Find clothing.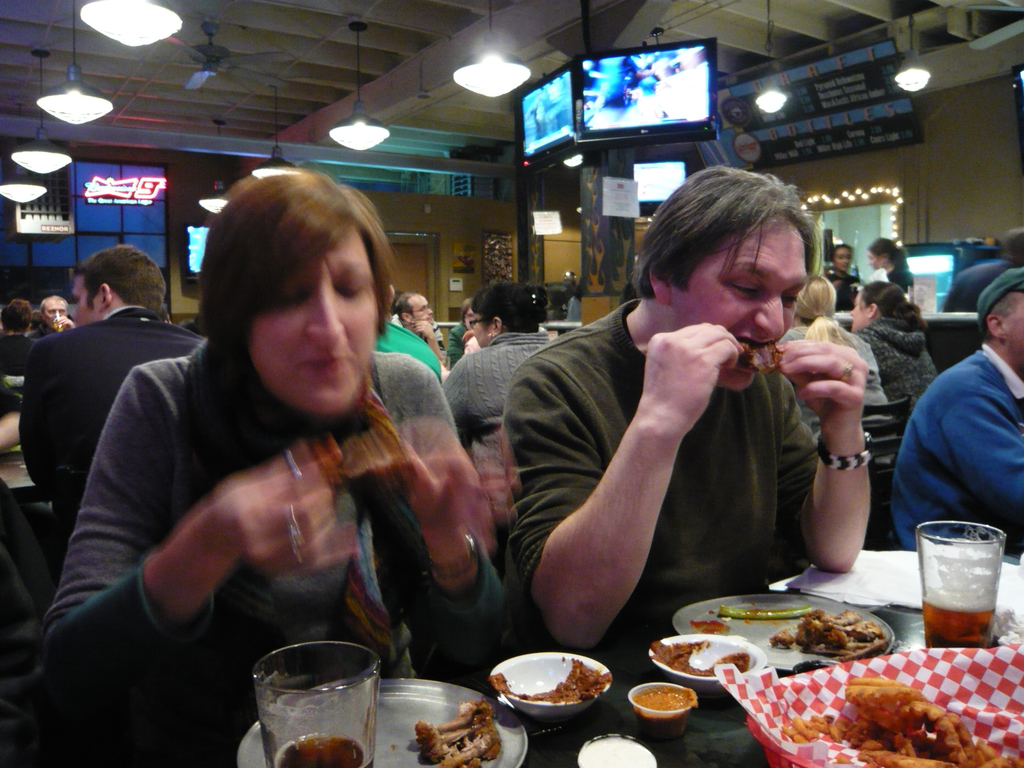
locate(899, 341, 1023, 552).
